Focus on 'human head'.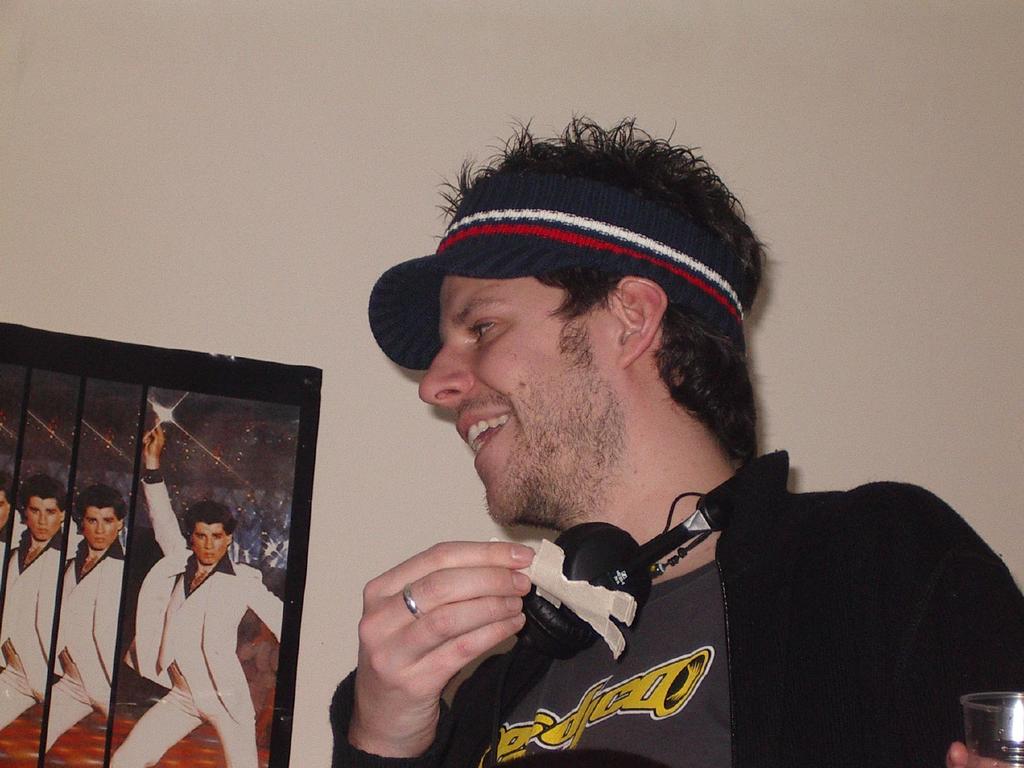
Focused at x1=77 y1=488 x2=124 y2=549.
